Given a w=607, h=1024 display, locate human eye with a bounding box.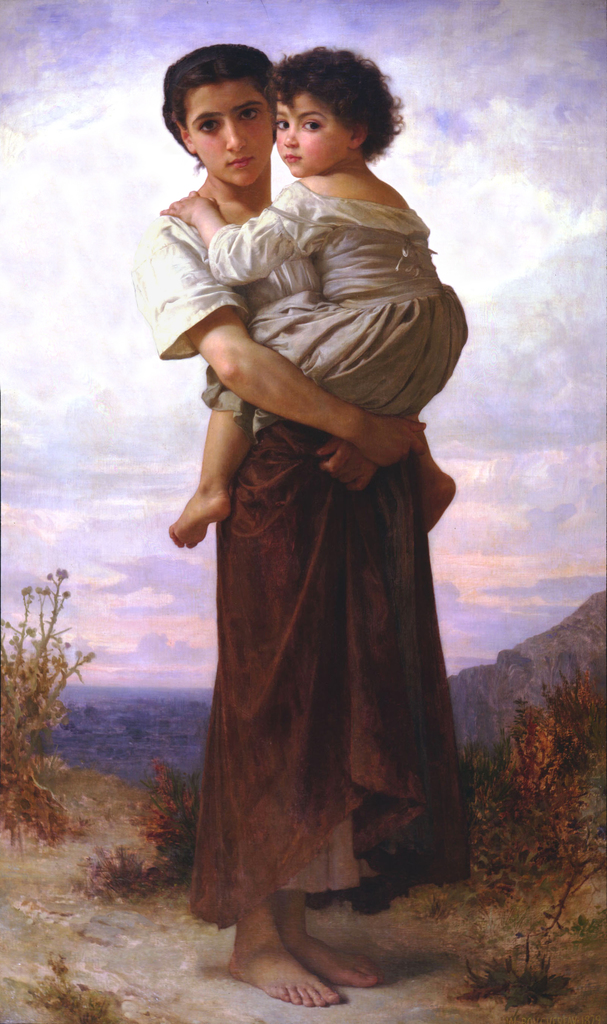
Located: [x1=188, y1=113, x2=227, y2=140].
